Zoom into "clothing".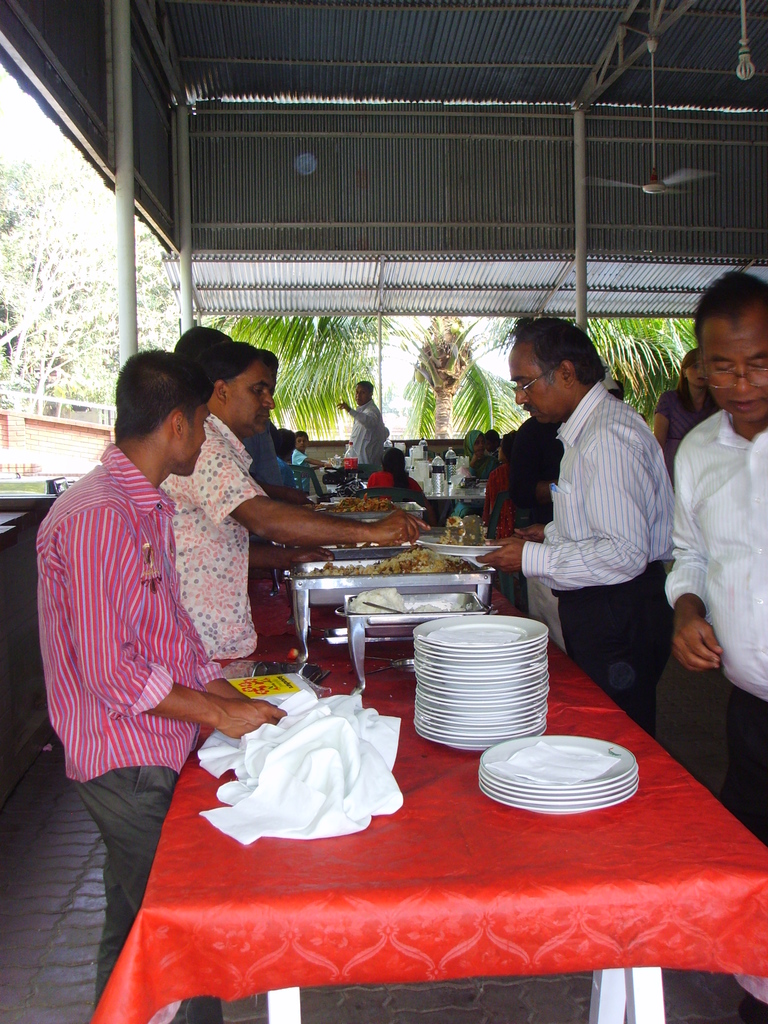
Zoom target: {"x1": 659, "y1": 391, "x2": 767, "y2": 899}.
